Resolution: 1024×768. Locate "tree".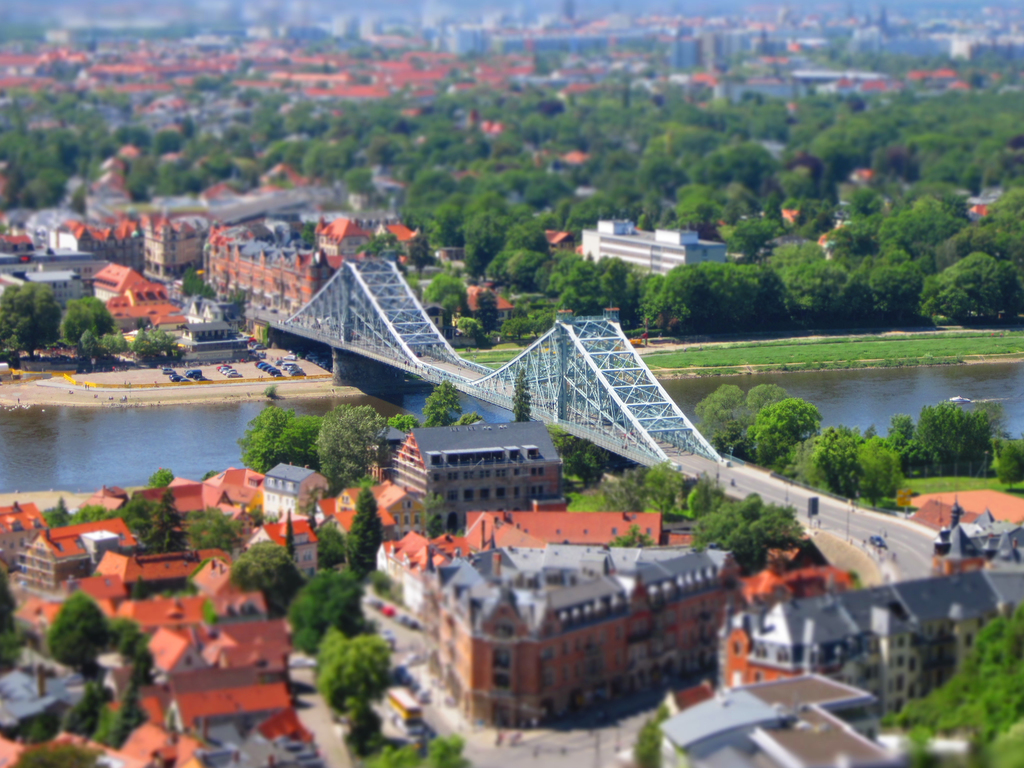
left=370, top=735, right=478, bottom=767.
